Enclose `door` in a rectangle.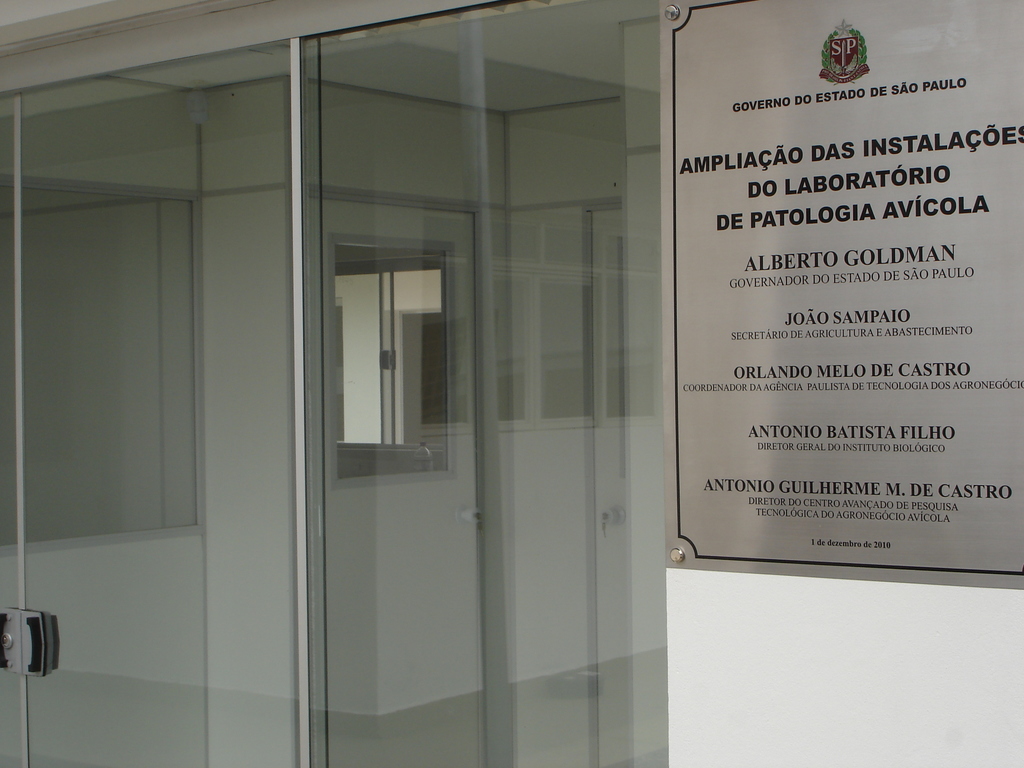
[left=314, top=195, right=488, bottom=711].
